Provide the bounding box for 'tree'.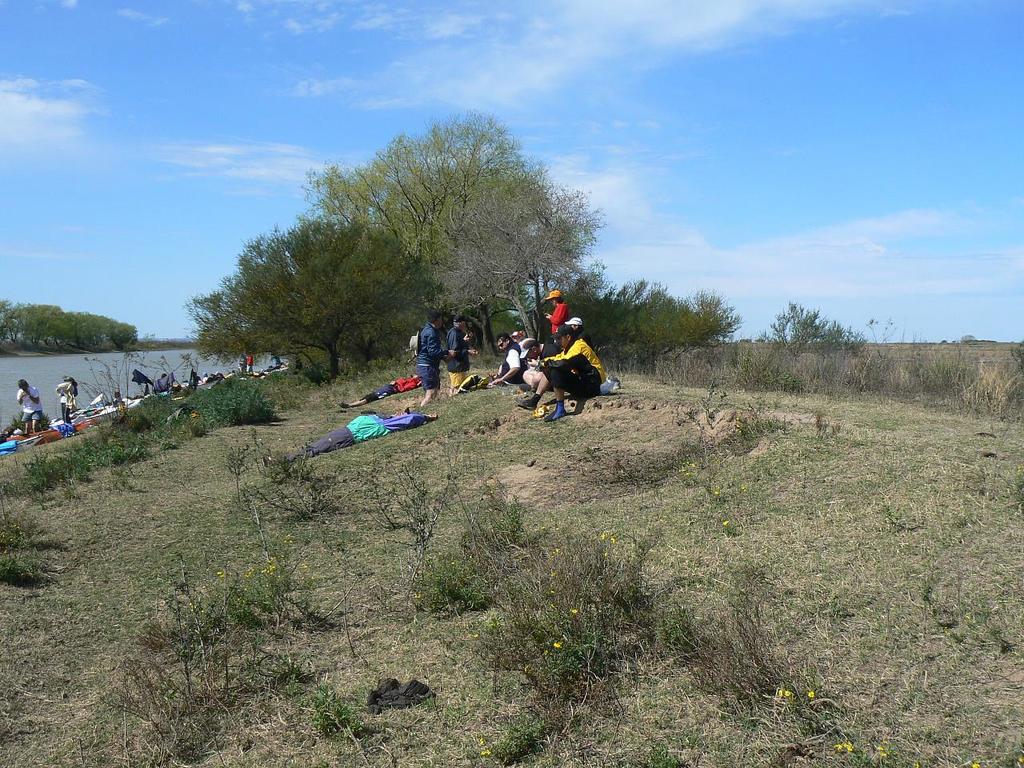
detection(604, 278, 740, 362).
